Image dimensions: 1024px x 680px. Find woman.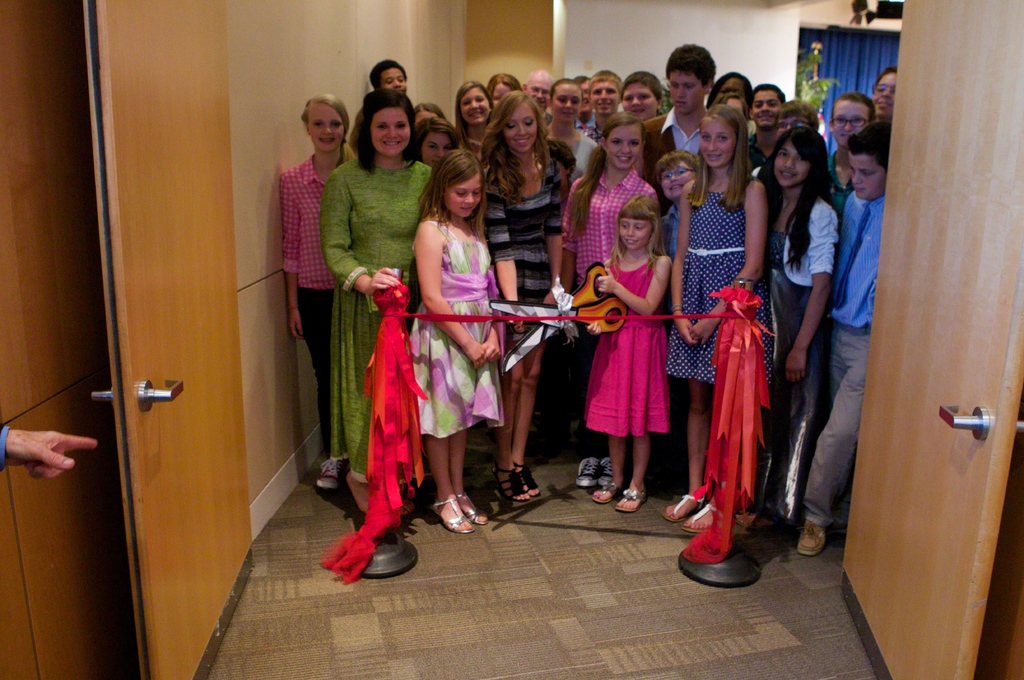
detection(329, 89, 430, 470).
